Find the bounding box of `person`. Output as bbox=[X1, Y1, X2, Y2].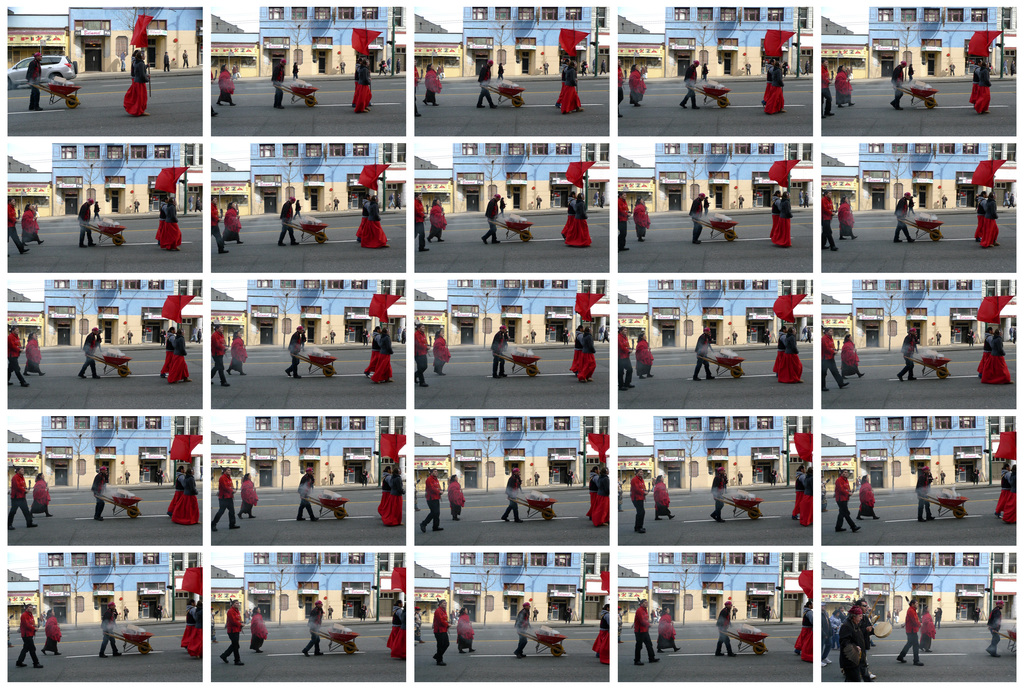
bbox=[20, 48, 46, 111].
